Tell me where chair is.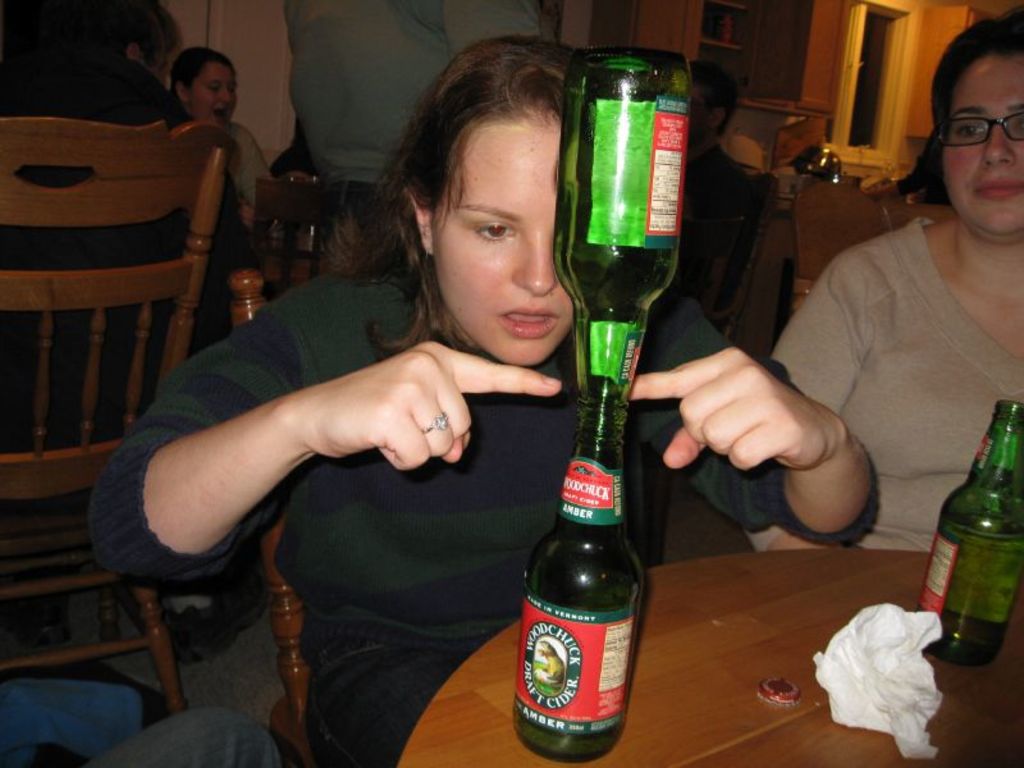
chair is at (x1=792, y1=184, x2=961, y2=328).
